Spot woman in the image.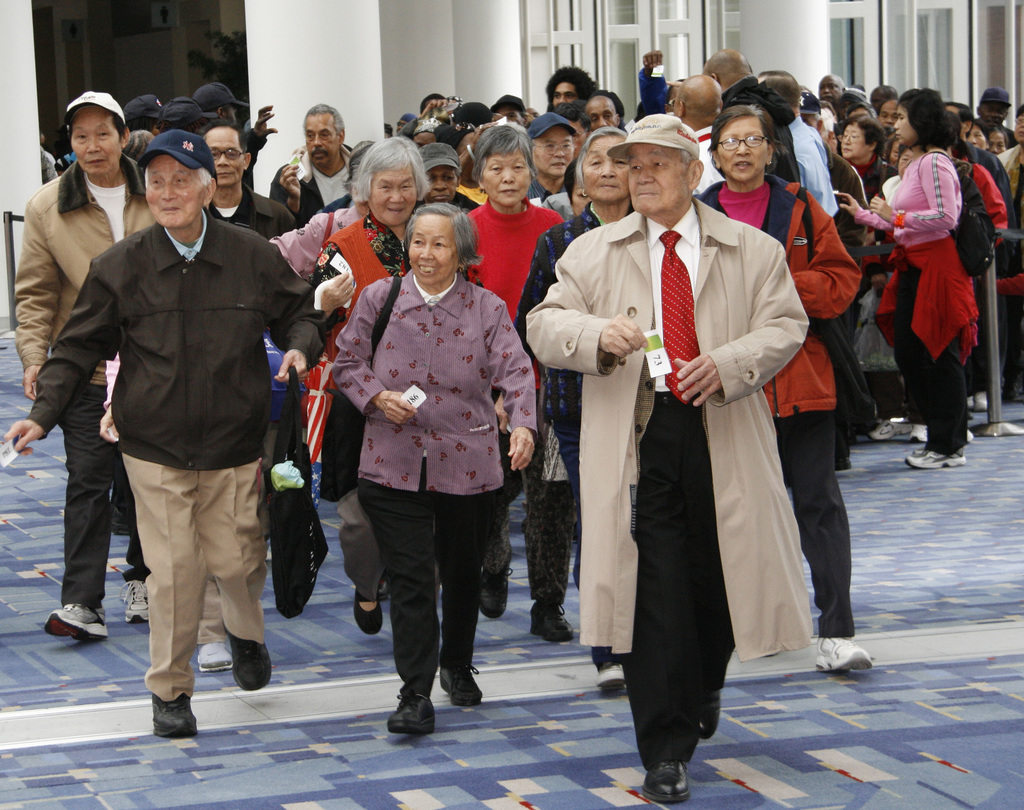
woman found at region(833, 112, 913, 201).
